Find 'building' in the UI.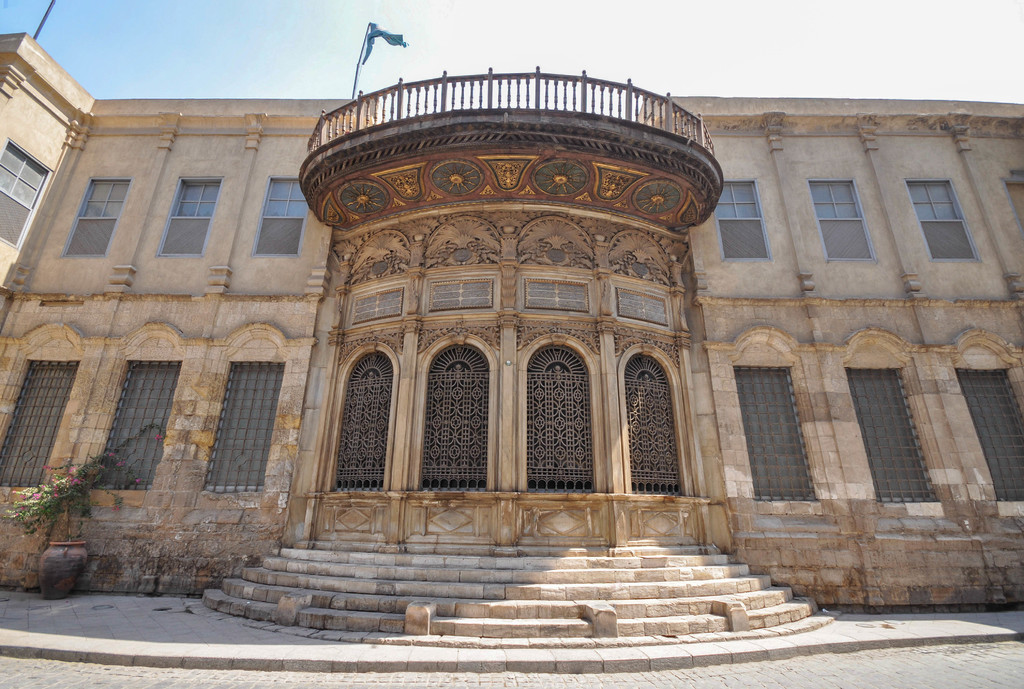
UI element at left=1, top=31, right=1023, bottom=686.
